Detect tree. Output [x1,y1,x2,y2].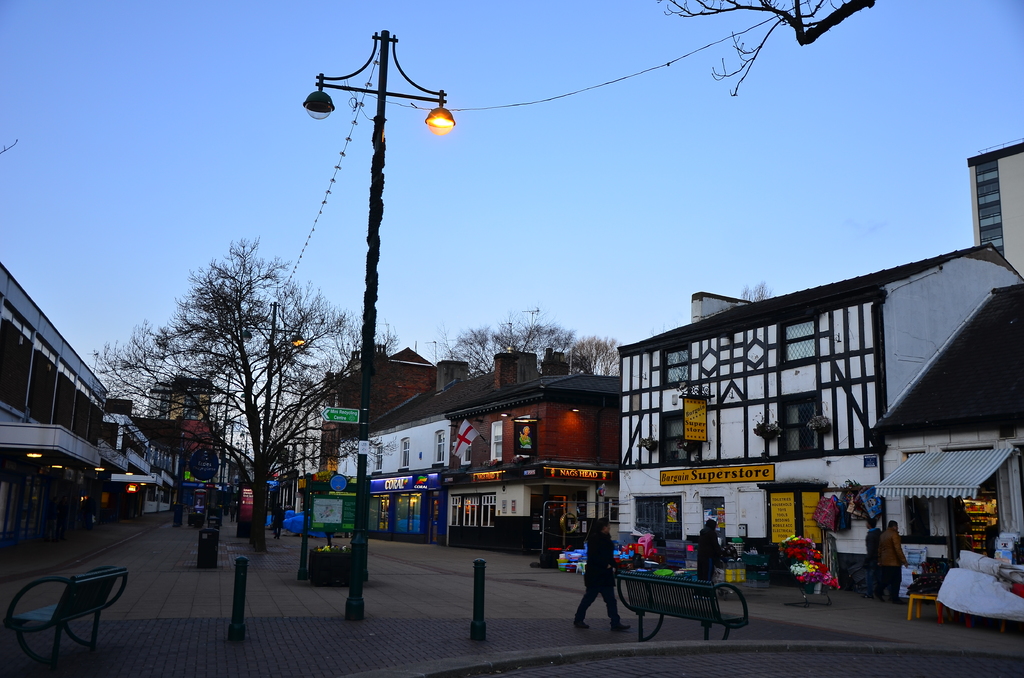
[735,276,776,298].
